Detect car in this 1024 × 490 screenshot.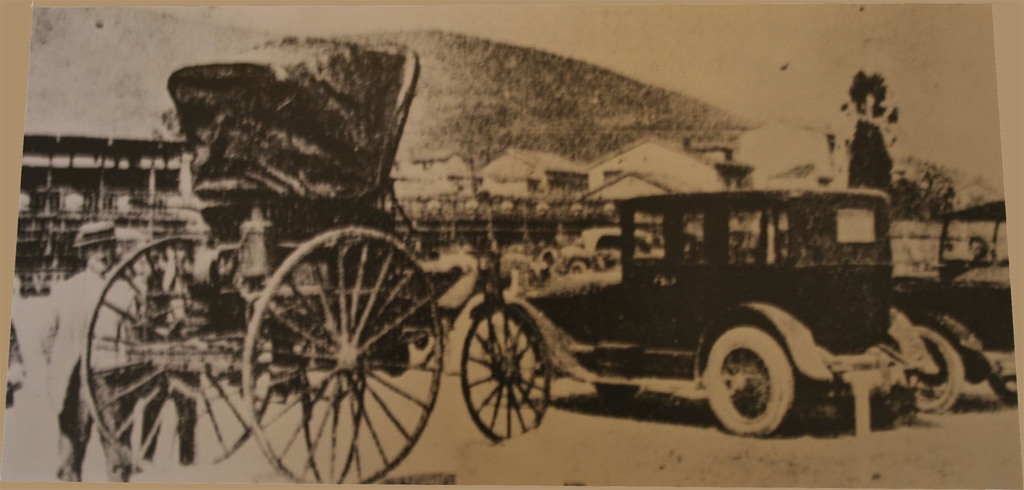
Detection: <bbox>887, 202, 1016, 416</bbox>.
